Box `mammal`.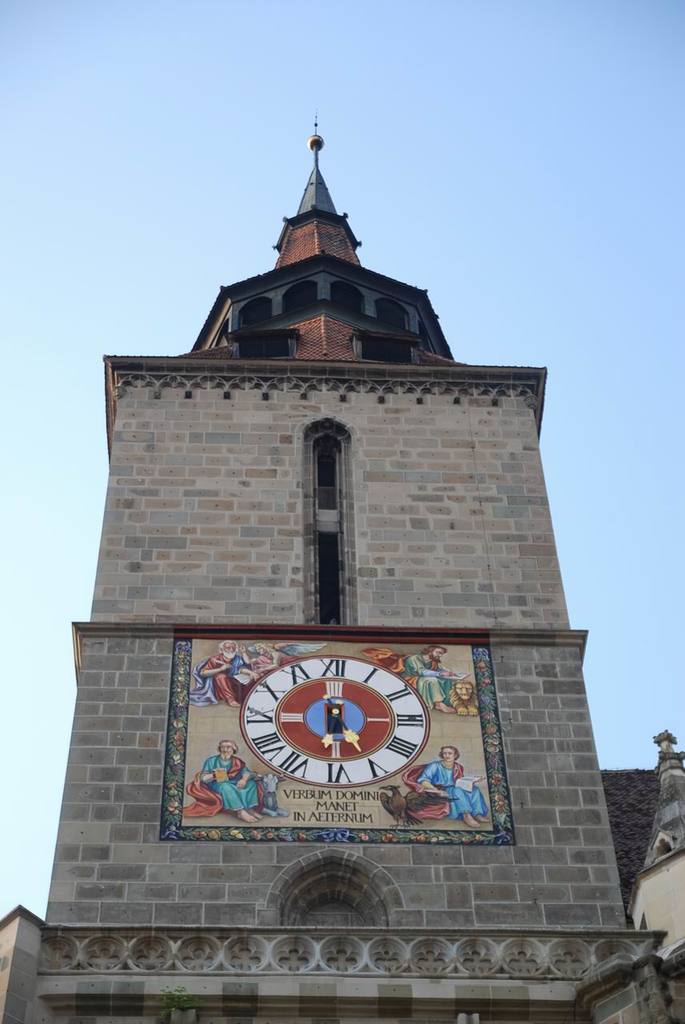
[403,640,454,718].
